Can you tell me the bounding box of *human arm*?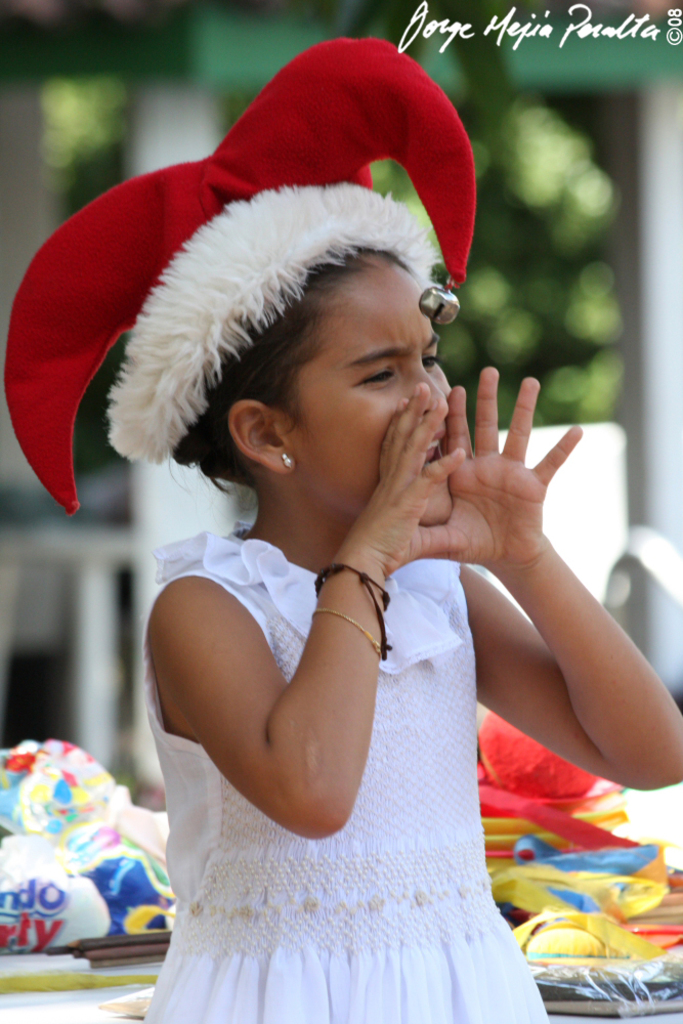
x1=420 y1=365 x2=682 y2=787.
